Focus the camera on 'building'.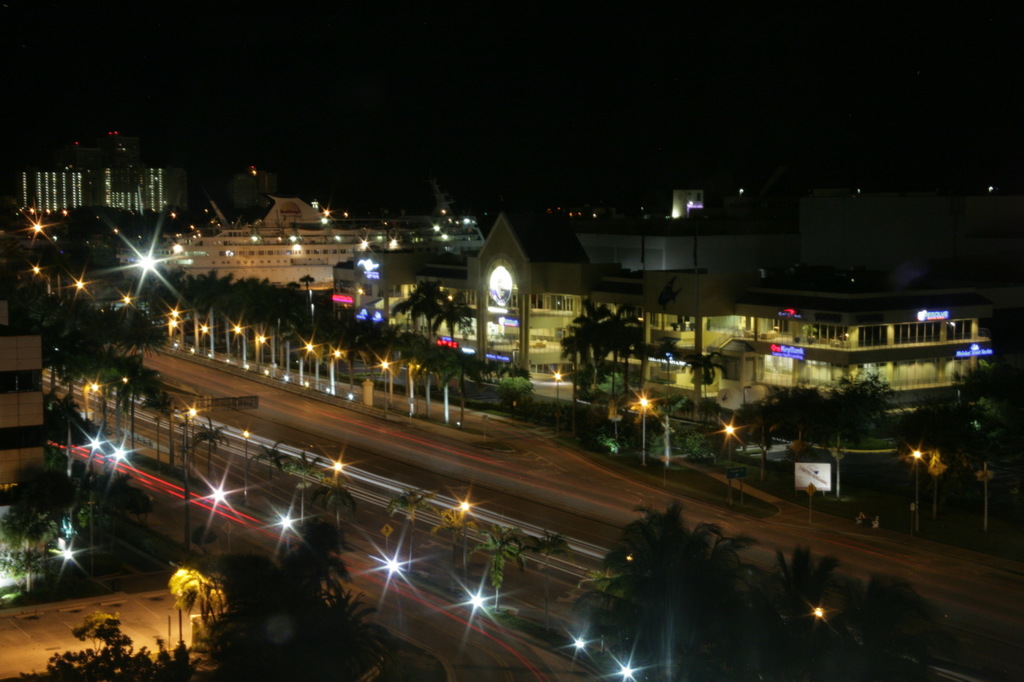
Focus region: [left=16, top=156, right=170, bottom=224].
